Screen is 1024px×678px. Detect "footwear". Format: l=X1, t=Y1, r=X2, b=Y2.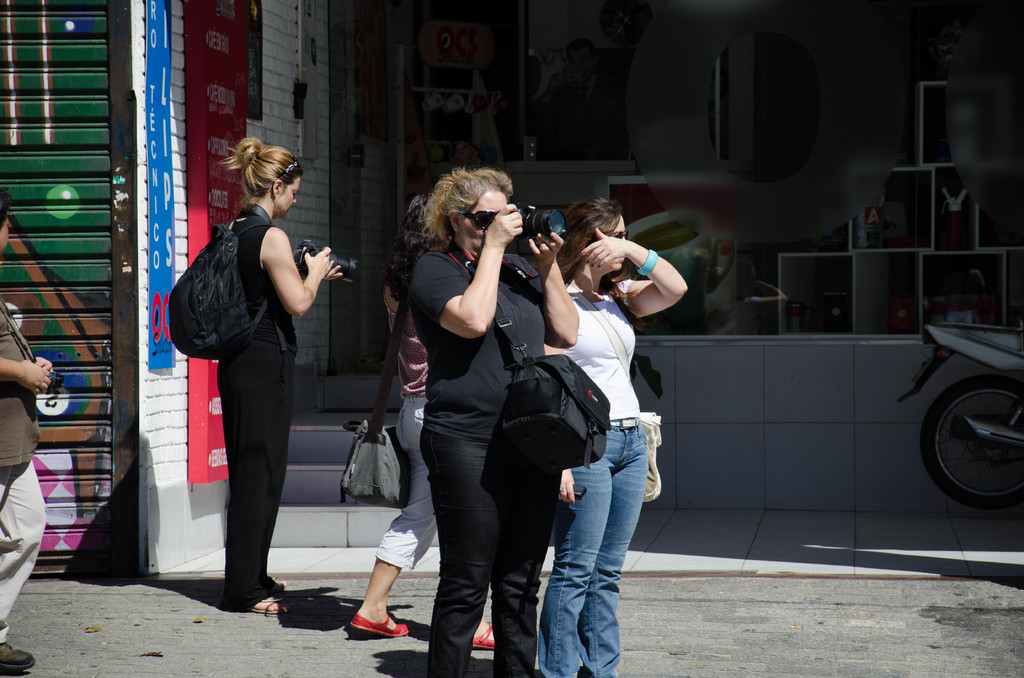
l=248, t=593, r=290, b=615.
